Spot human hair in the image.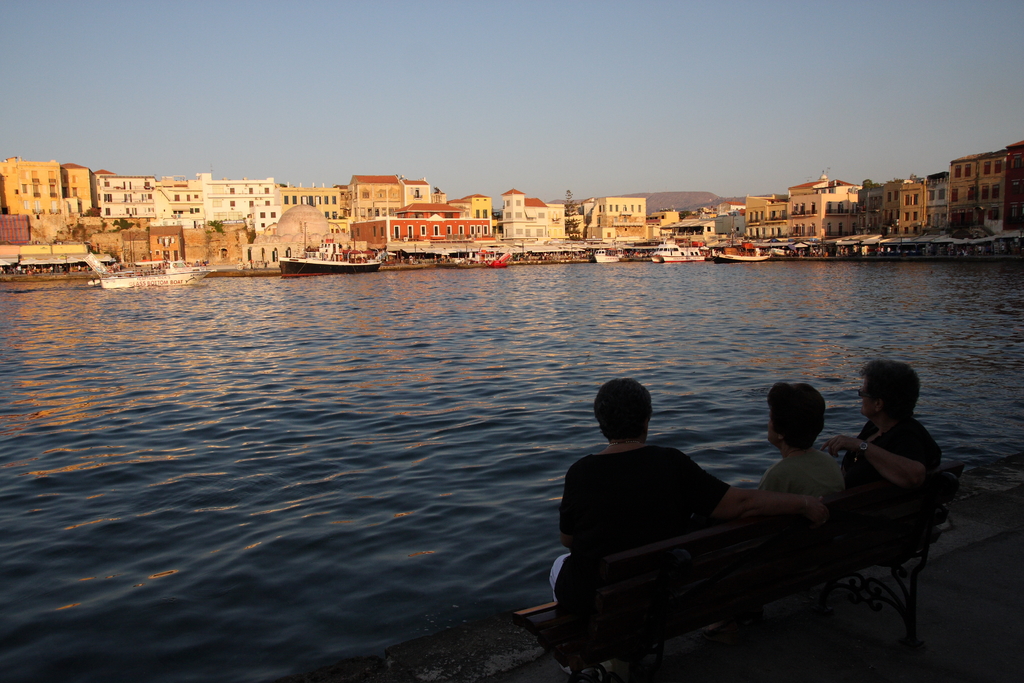
human hair found at (765,368,822,447).
